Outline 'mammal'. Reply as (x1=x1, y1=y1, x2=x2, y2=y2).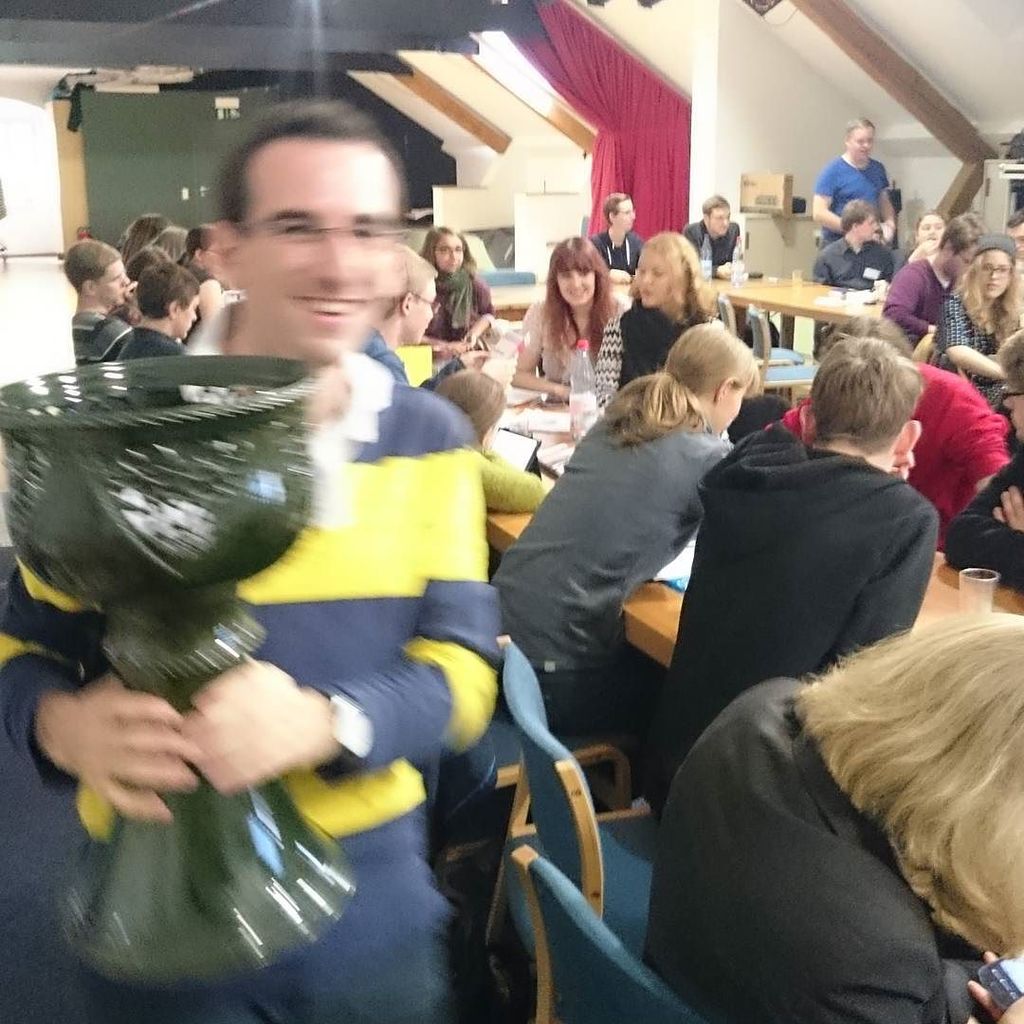
(x1=0, y1=96, x2=508, y2=1023).
